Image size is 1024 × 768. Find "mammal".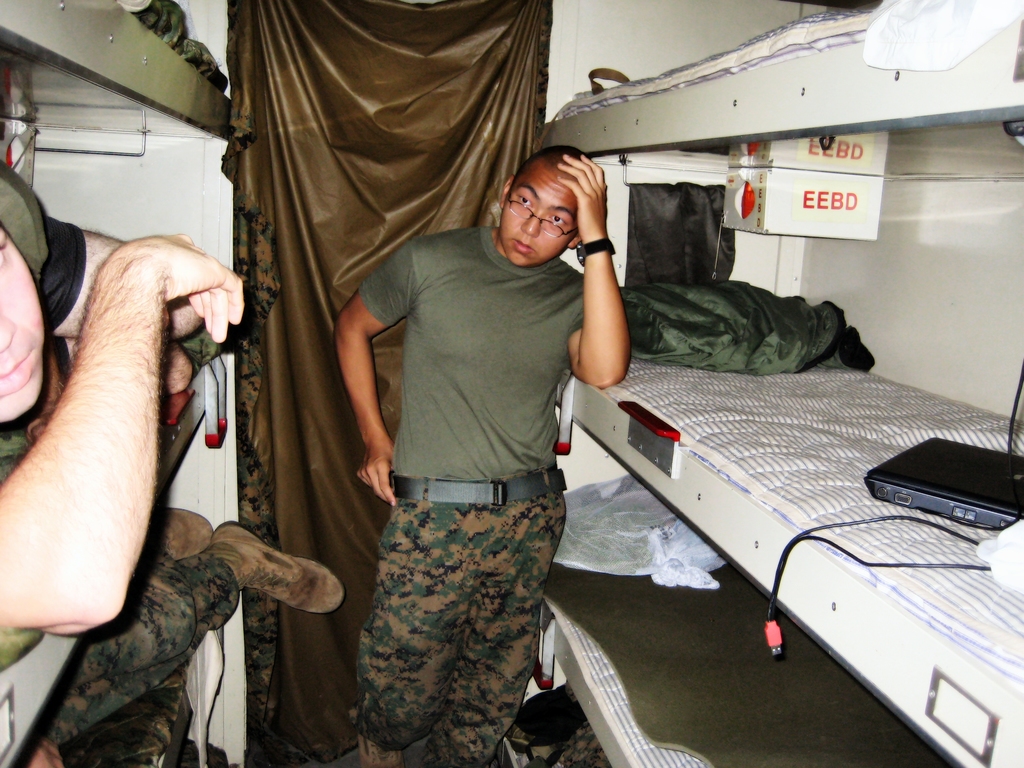
<bbox>331, 140, 611, 742</bbox>.
